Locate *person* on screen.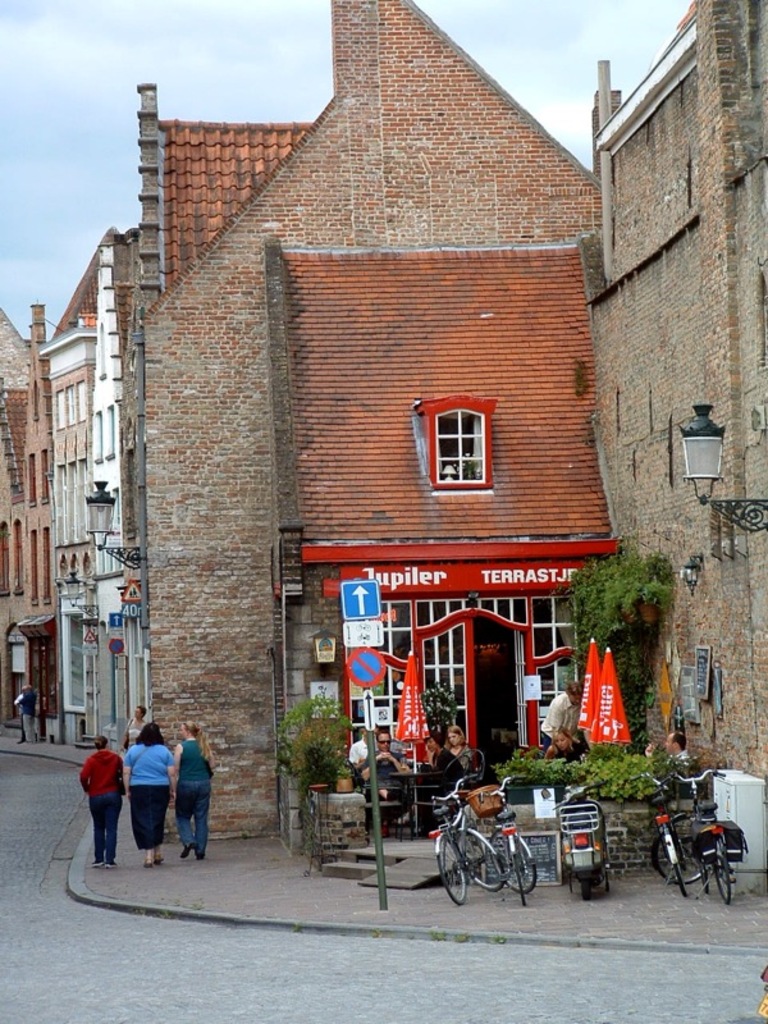
On screen at (535, 682, 585, 745).
